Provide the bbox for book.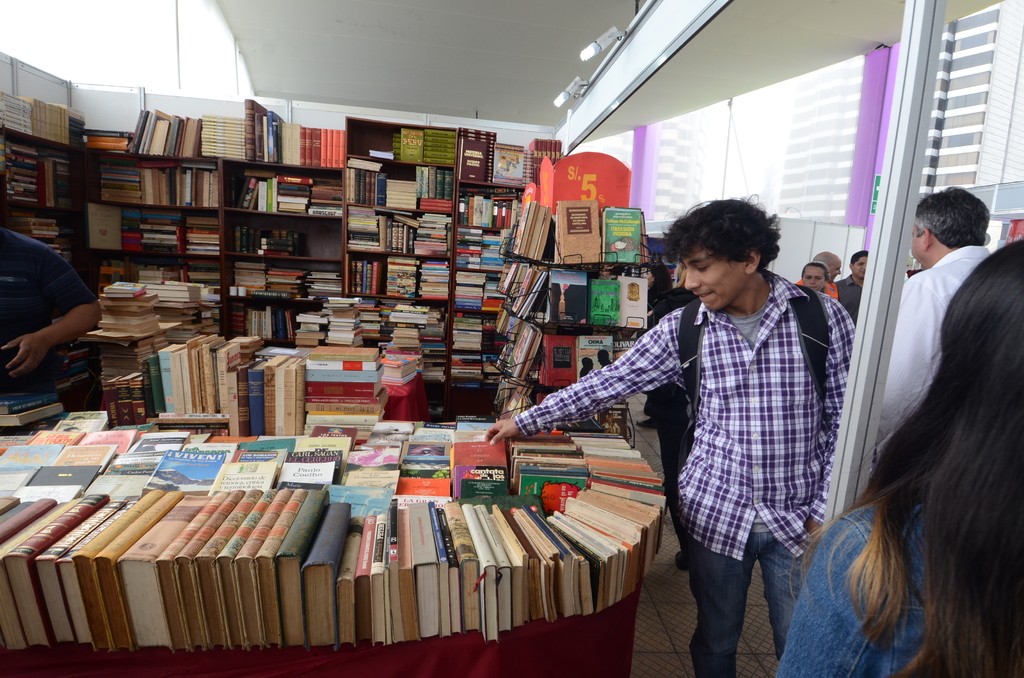
[131, 489, 207, 653].
